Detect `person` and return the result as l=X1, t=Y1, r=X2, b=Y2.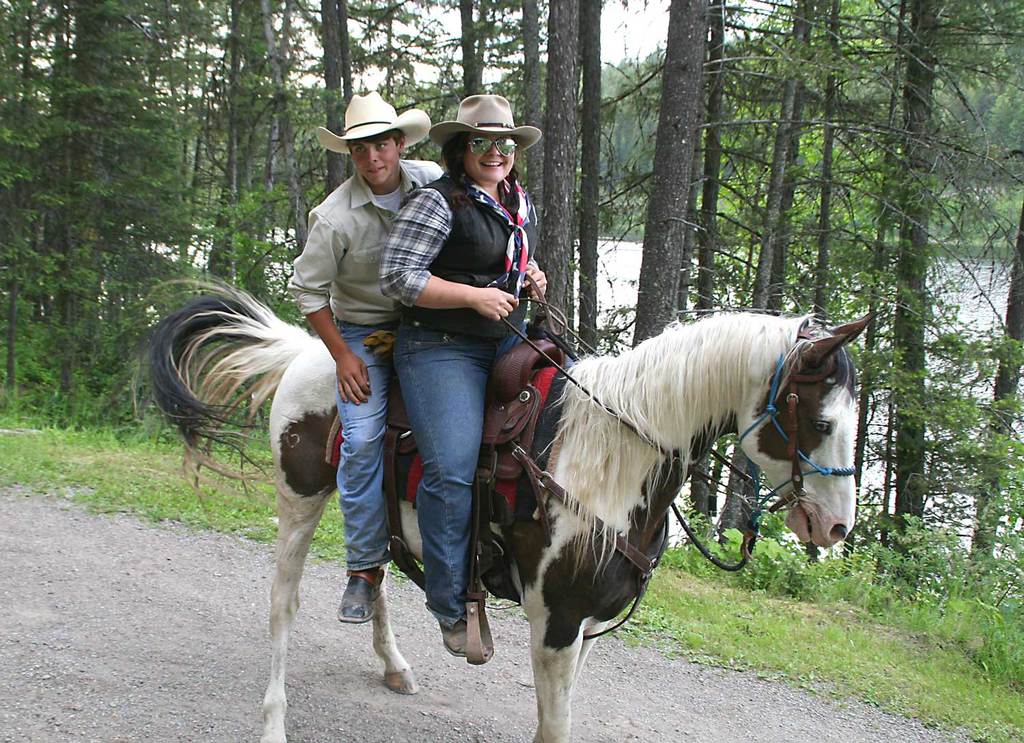
l=287, t=96, r=443, b=625.
